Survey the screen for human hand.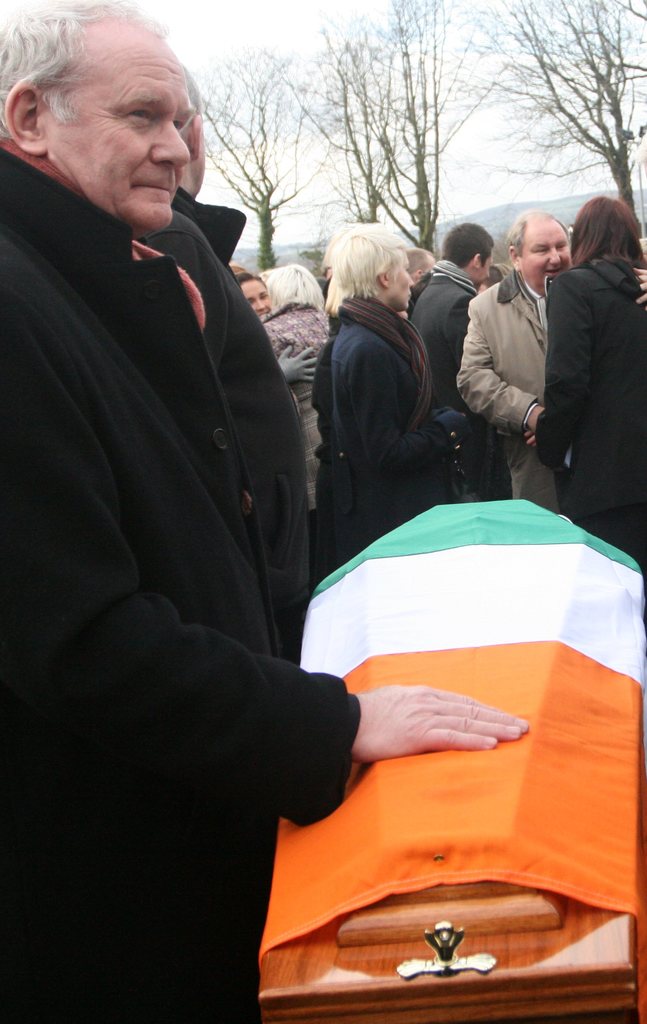
Survey found: <box>330,686,523,775</box>.
